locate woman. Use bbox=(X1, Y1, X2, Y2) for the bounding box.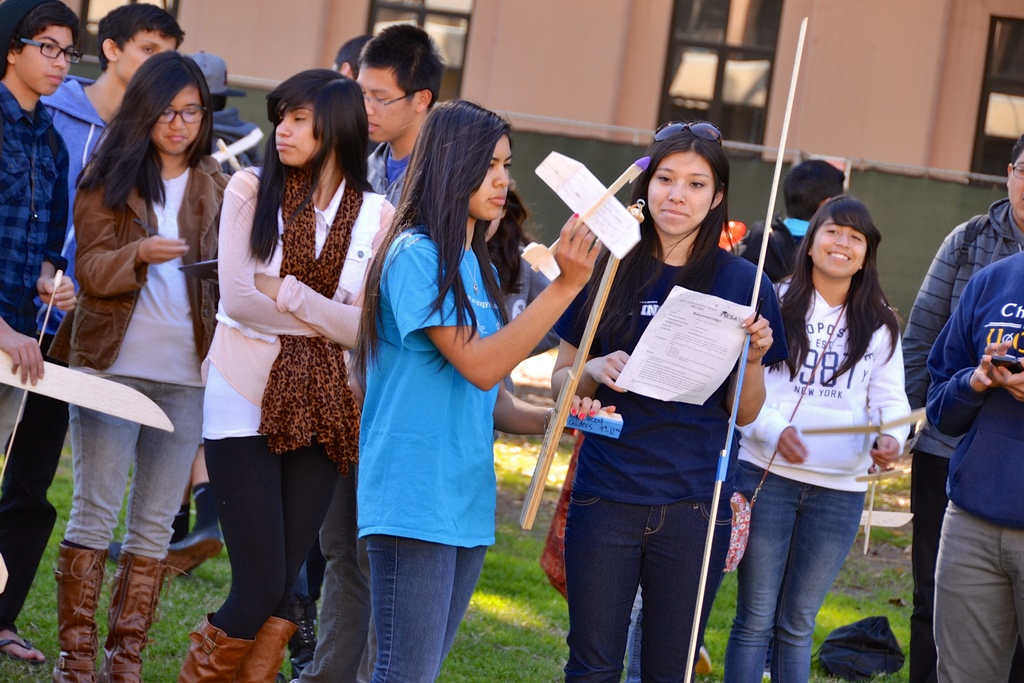
bbox=(55, 47, 230, 682).
